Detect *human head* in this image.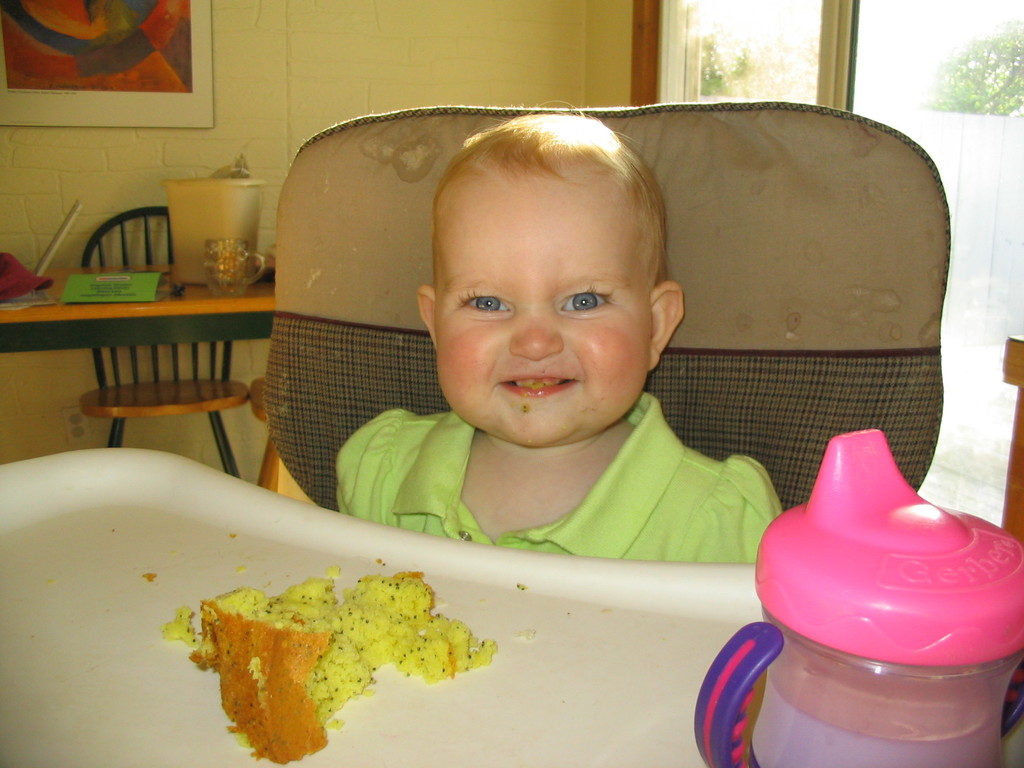
Detection: locate(418, 123, 669, 401).
